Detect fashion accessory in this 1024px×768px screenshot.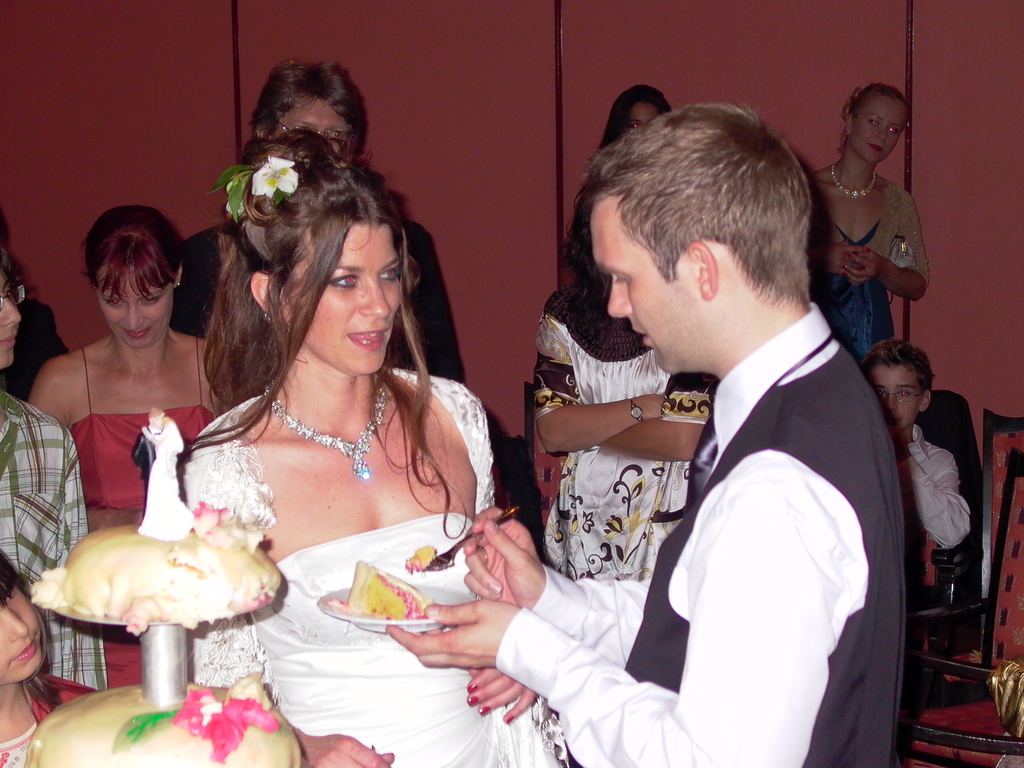
Detection: region(267, 371, 390, 484).
